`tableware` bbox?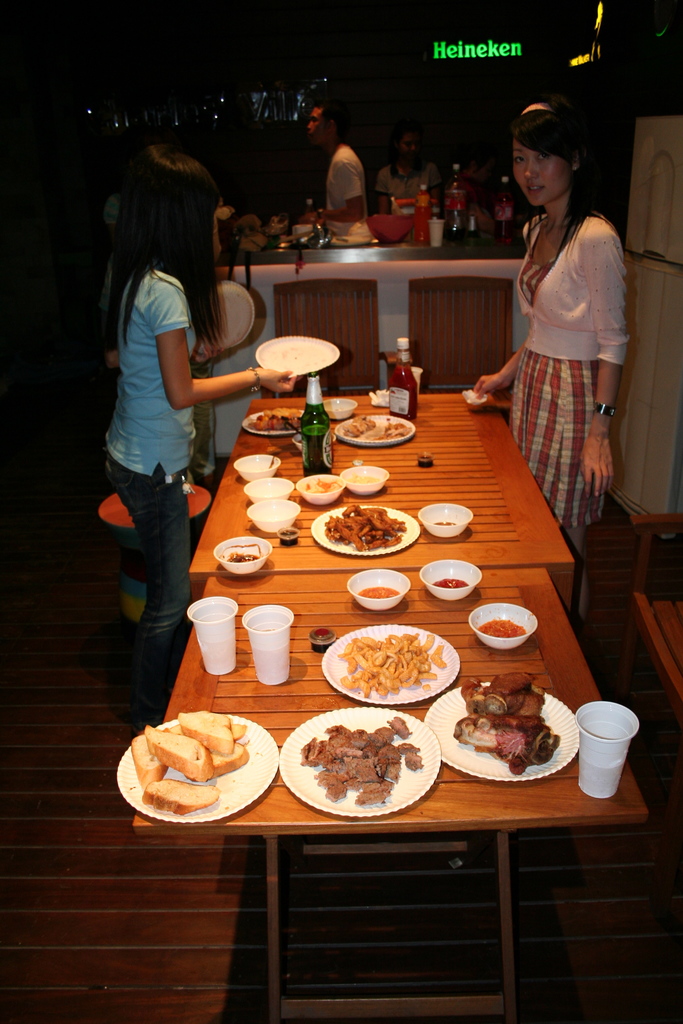
253, 473, 286, 497
